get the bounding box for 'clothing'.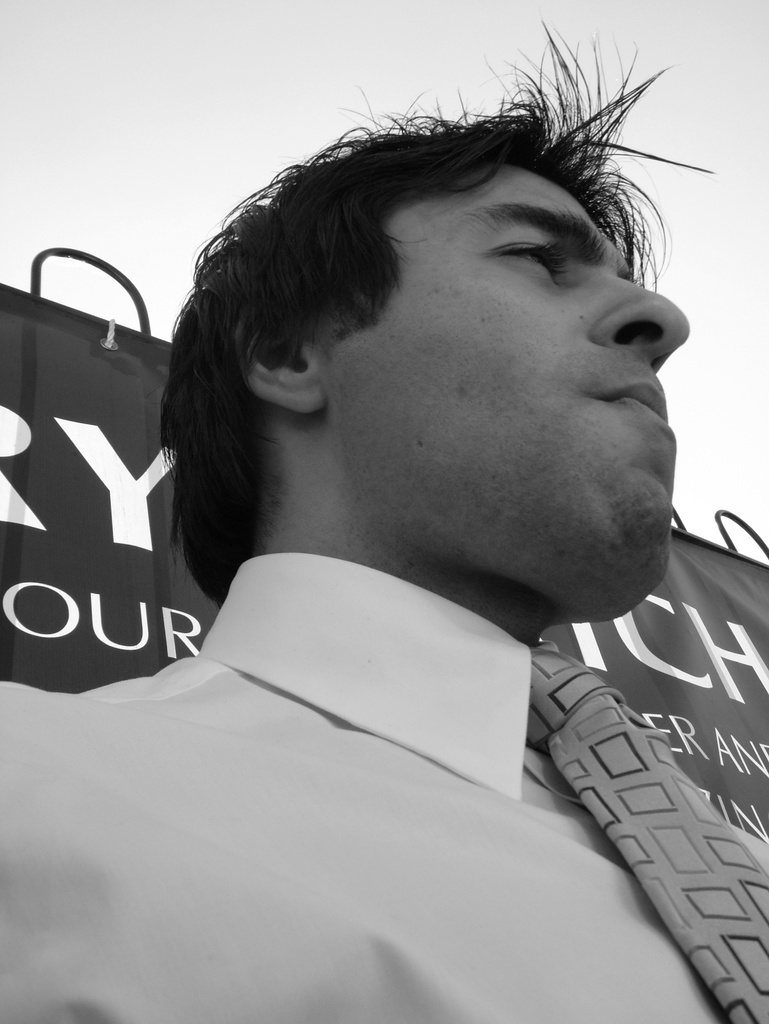
[26, 328, 765, 1013].
